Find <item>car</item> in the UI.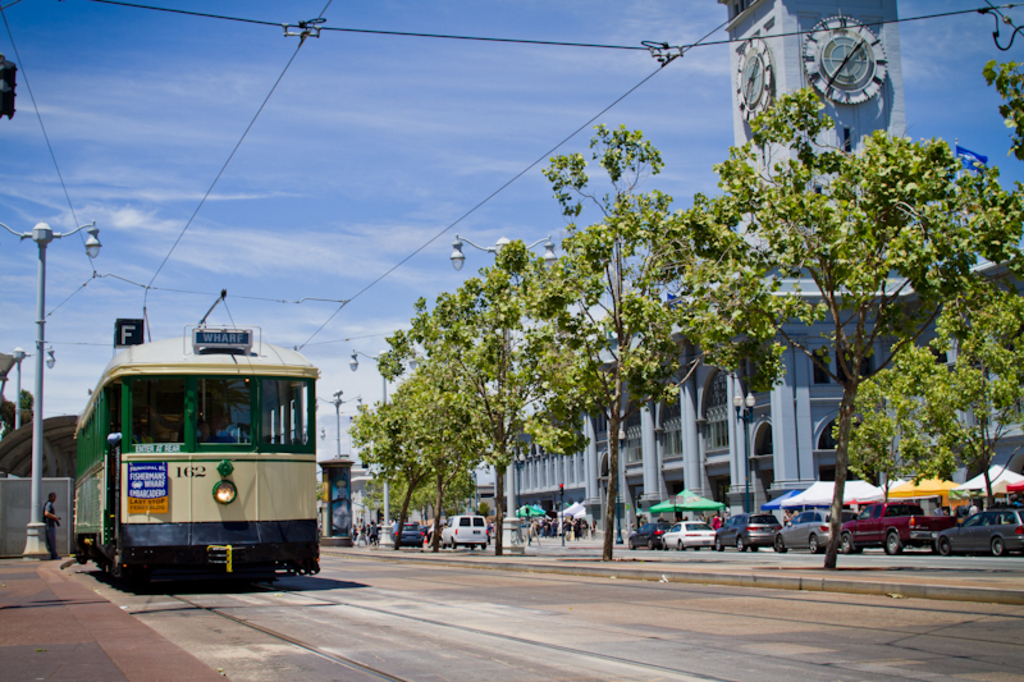
UI element at (721, 517, 782, 553).
